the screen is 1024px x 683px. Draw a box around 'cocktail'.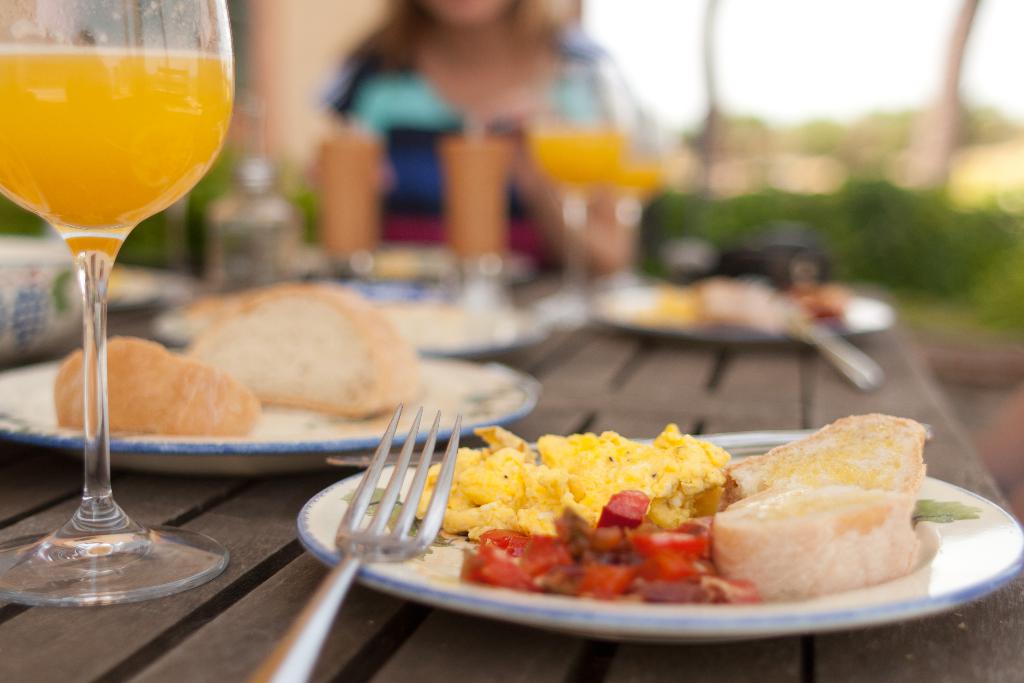
pyautogui.locateOnScreen(4, 0, 231, 513).
